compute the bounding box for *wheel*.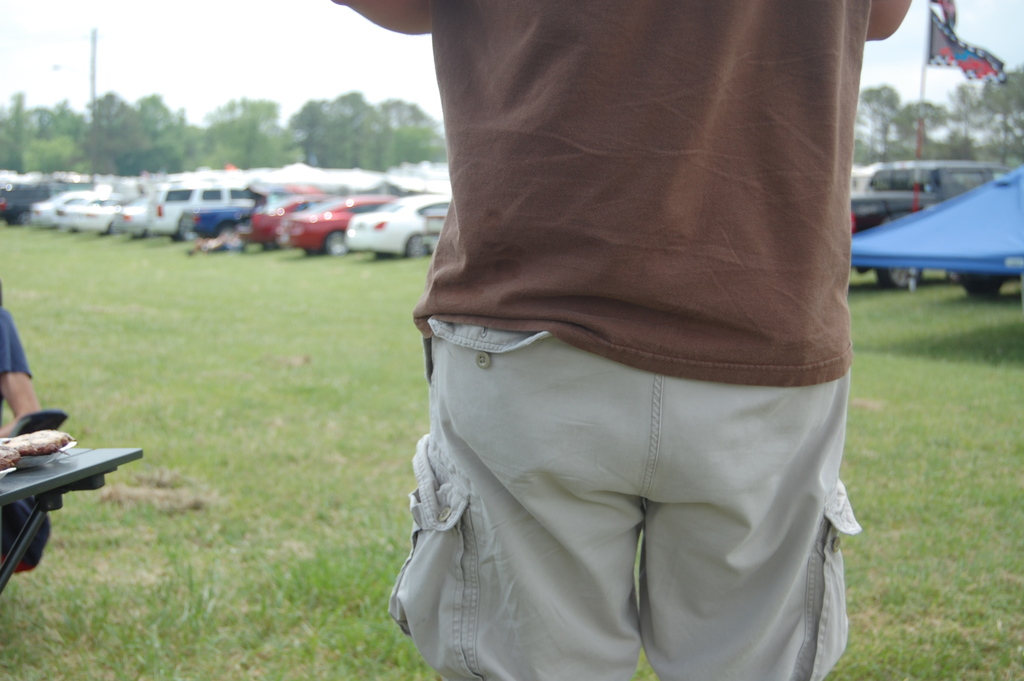
{"left": 411, "top": 234, "right": 431, "bottom": 255}.
